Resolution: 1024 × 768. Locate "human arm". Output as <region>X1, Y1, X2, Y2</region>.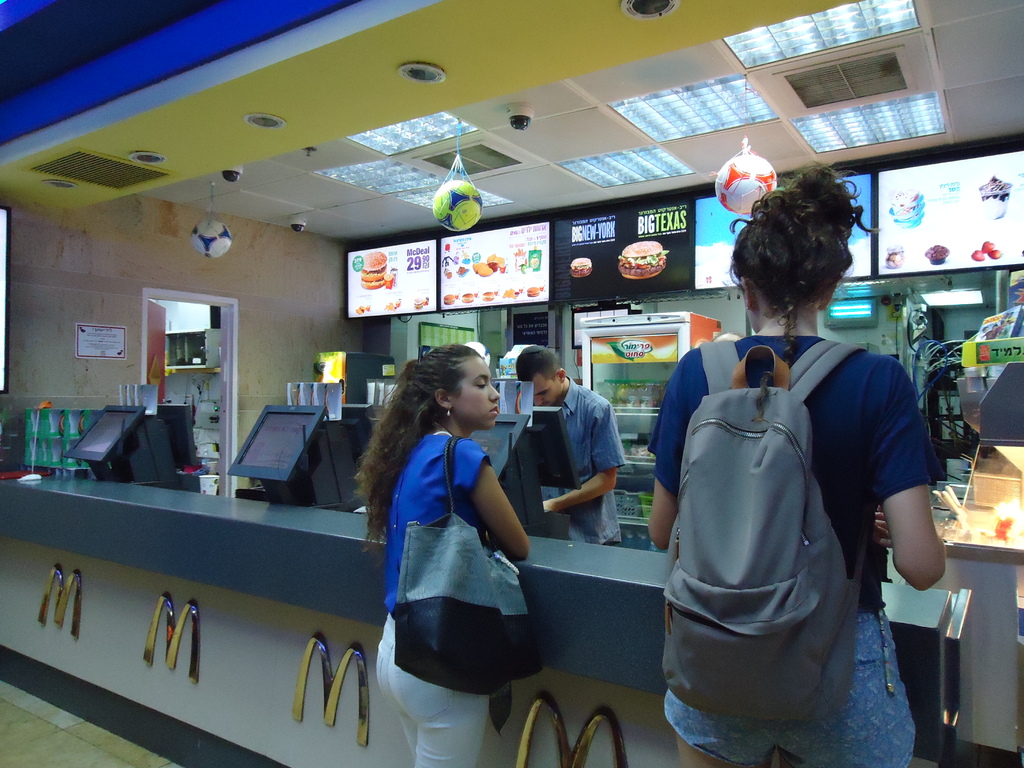
<region>643, 349, 684, 553</region>.
